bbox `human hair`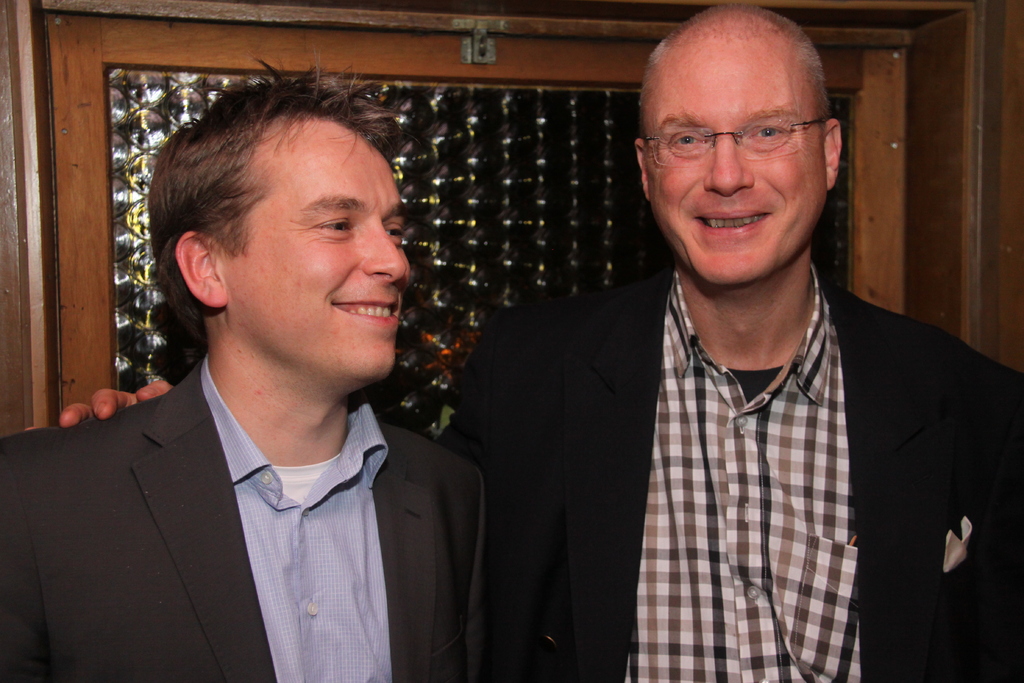
639/3/831/177
